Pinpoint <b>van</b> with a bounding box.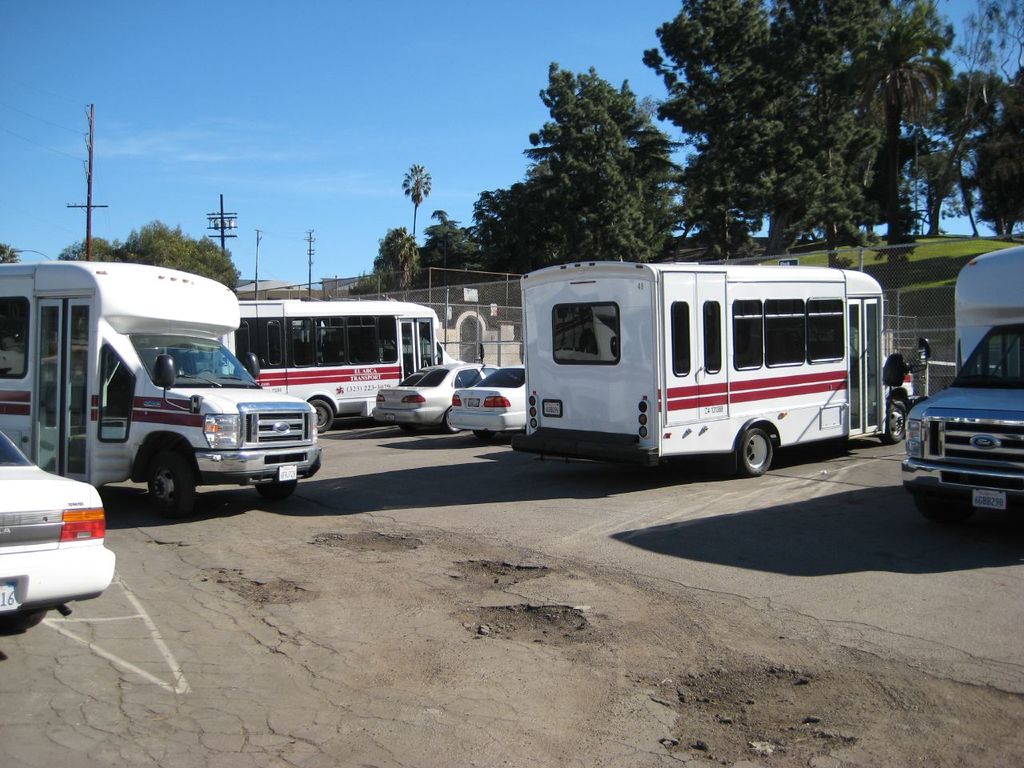
[509, 258, 921, 478].
